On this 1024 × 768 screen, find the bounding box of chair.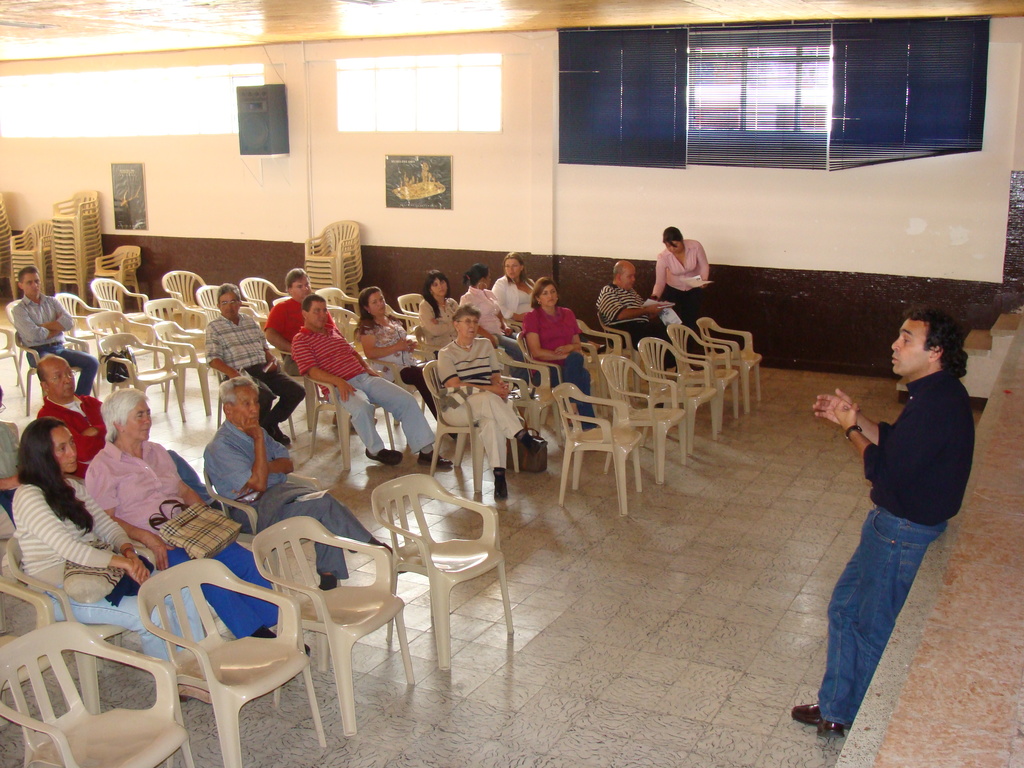
Bounding box: (left=637, top=336, right=721, bottom=434).
